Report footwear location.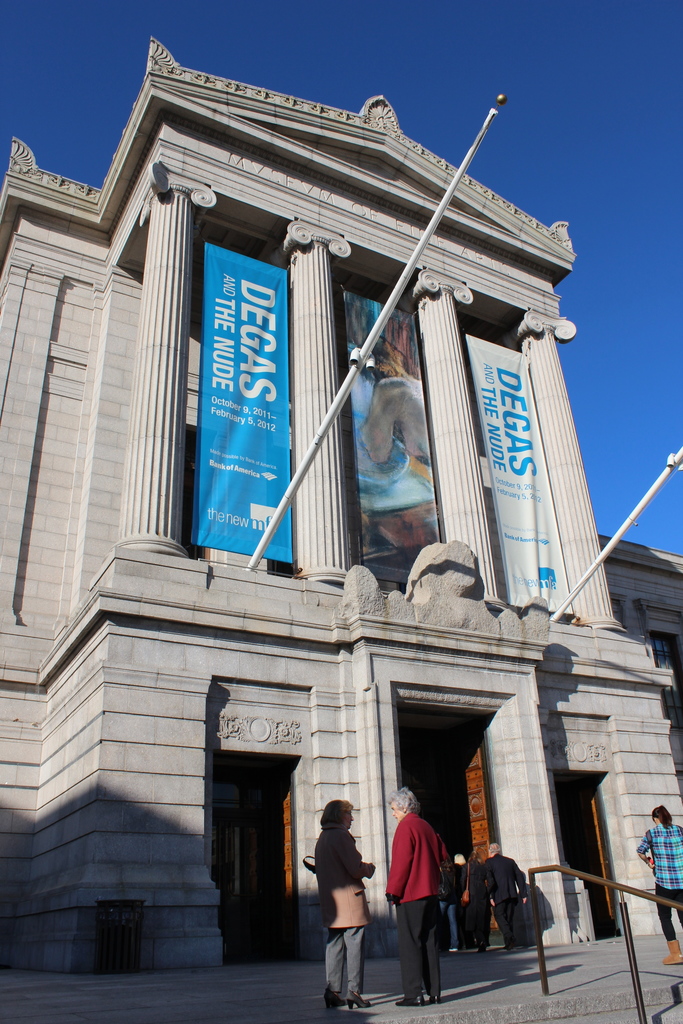
Report: 325 991 342 1009.
